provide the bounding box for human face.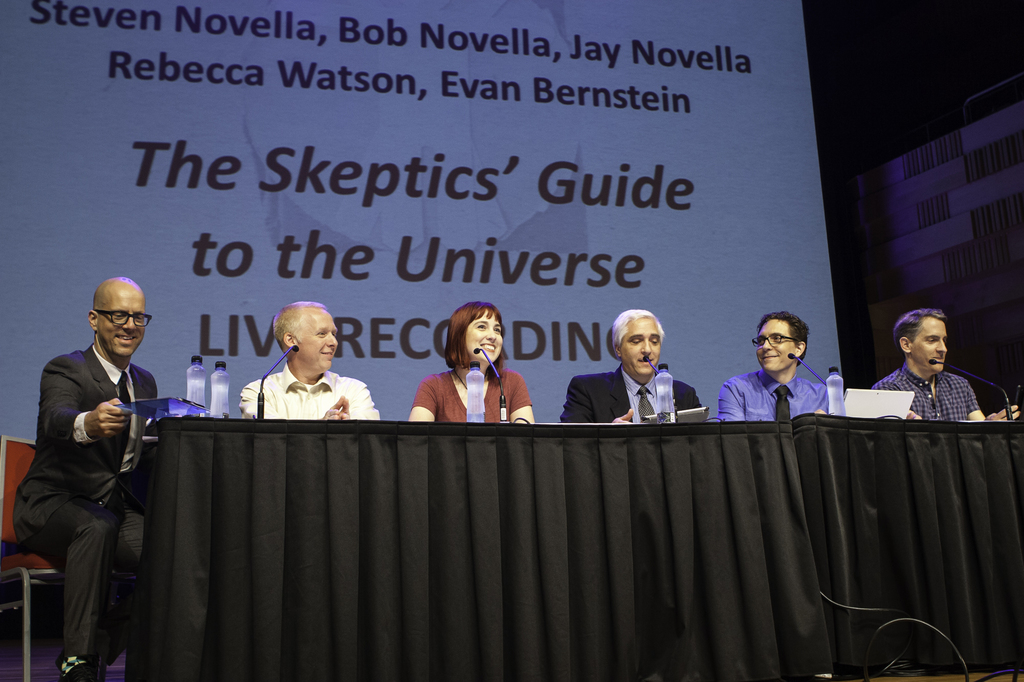
bbox=(916, 313, 953, 372).
